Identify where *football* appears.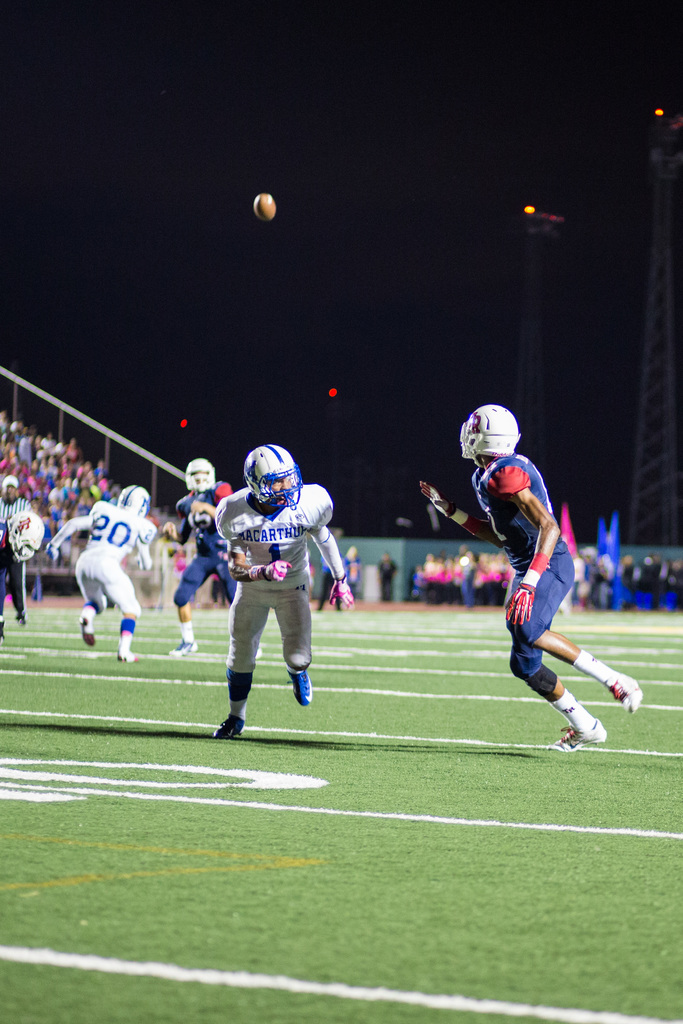
Appears at 256,193,275,220.
